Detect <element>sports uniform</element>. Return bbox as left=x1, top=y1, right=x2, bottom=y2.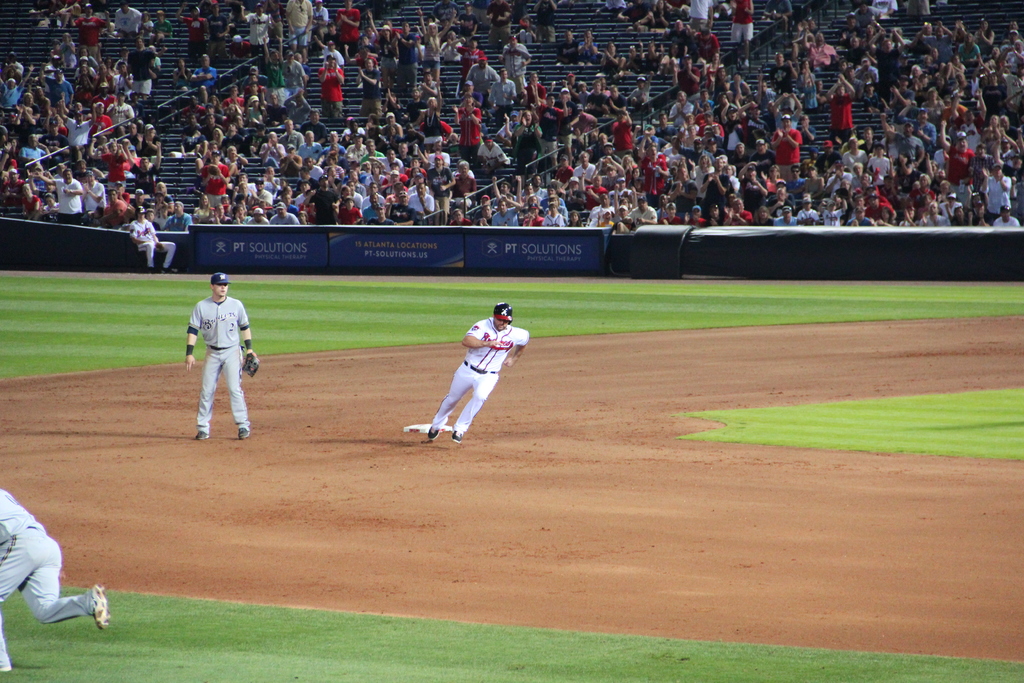
left=575, top=111, right=596, bottom=132.
